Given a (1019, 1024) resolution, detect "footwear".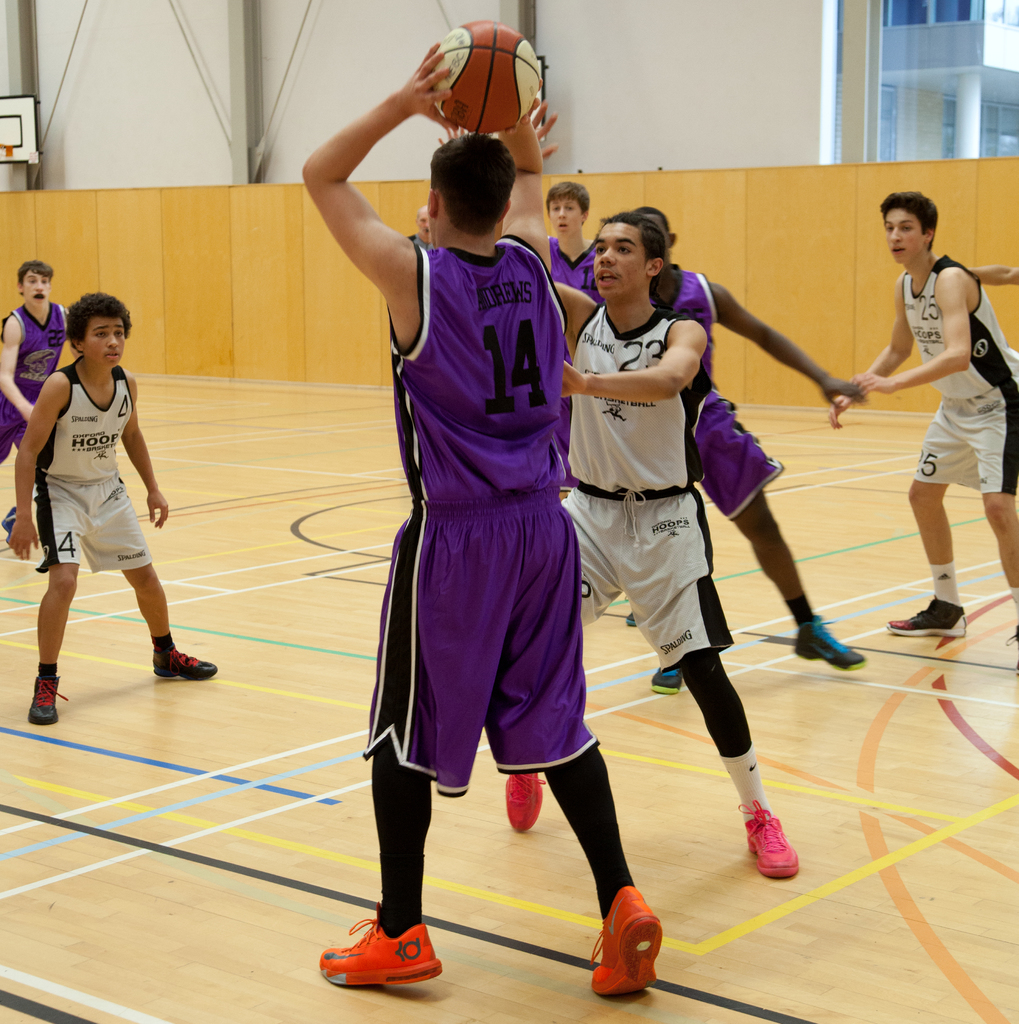
589,896,670,1000.
